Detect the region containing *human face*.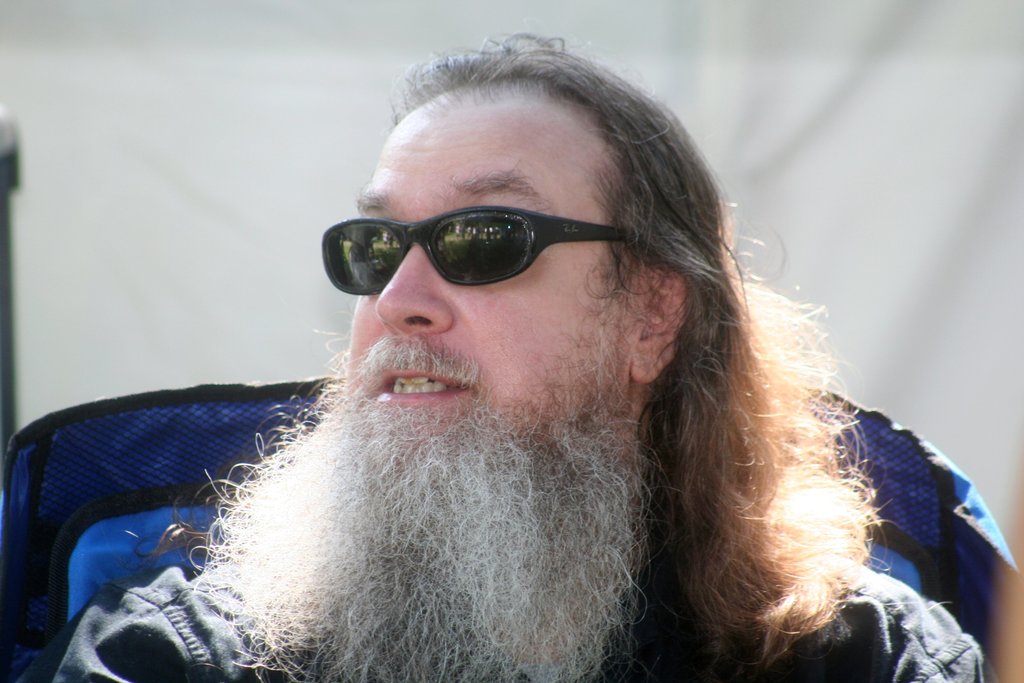
349, 86, 662, 418.
